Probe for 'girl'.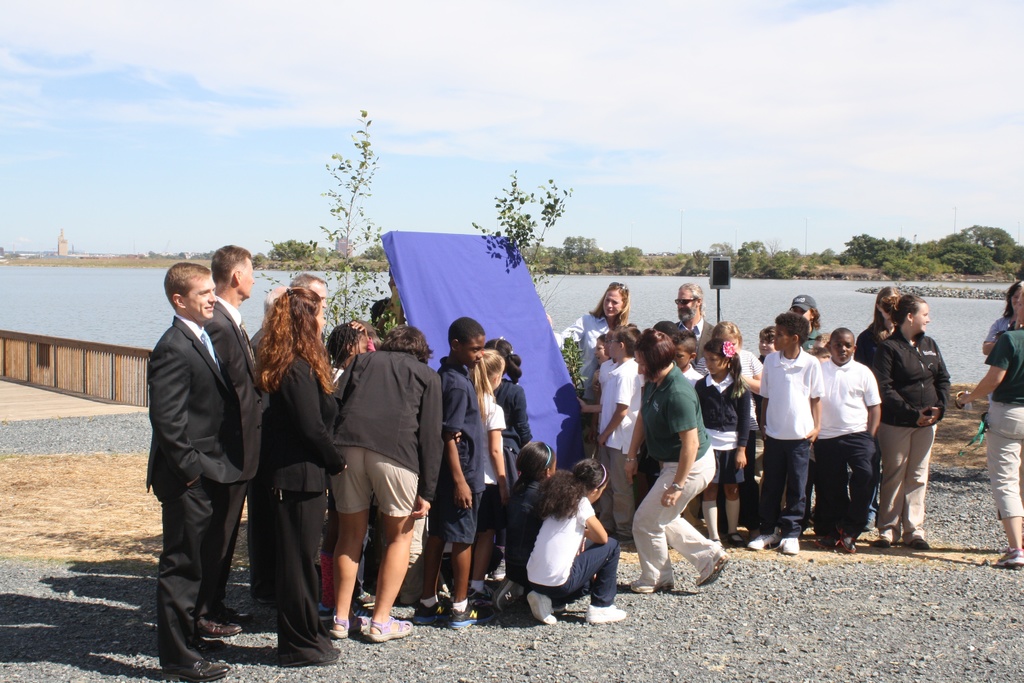
Probe result: [x1=495, y1=329, x2=544, y2=446].
